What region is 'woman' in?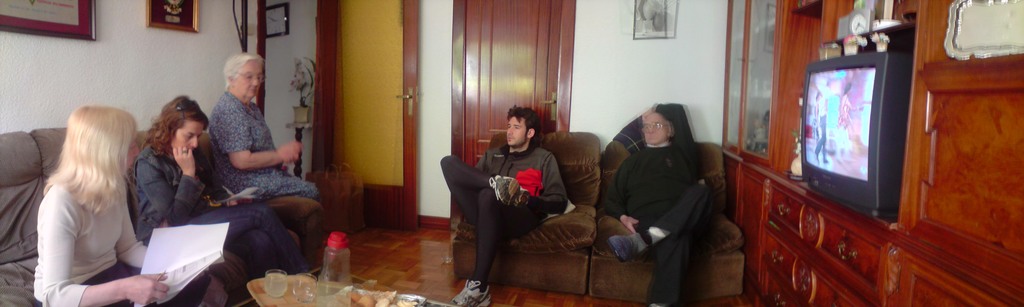
bbox=[129, 94, 310, 281].
